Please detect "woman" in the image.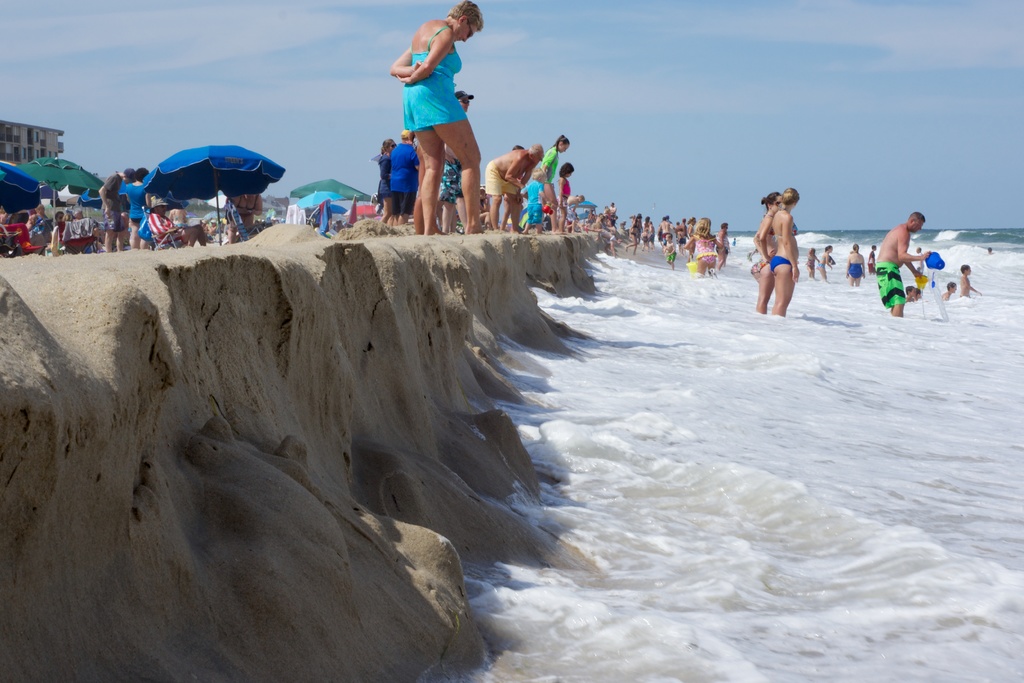
x1=817 y1=241 x2=840 y2=278.
